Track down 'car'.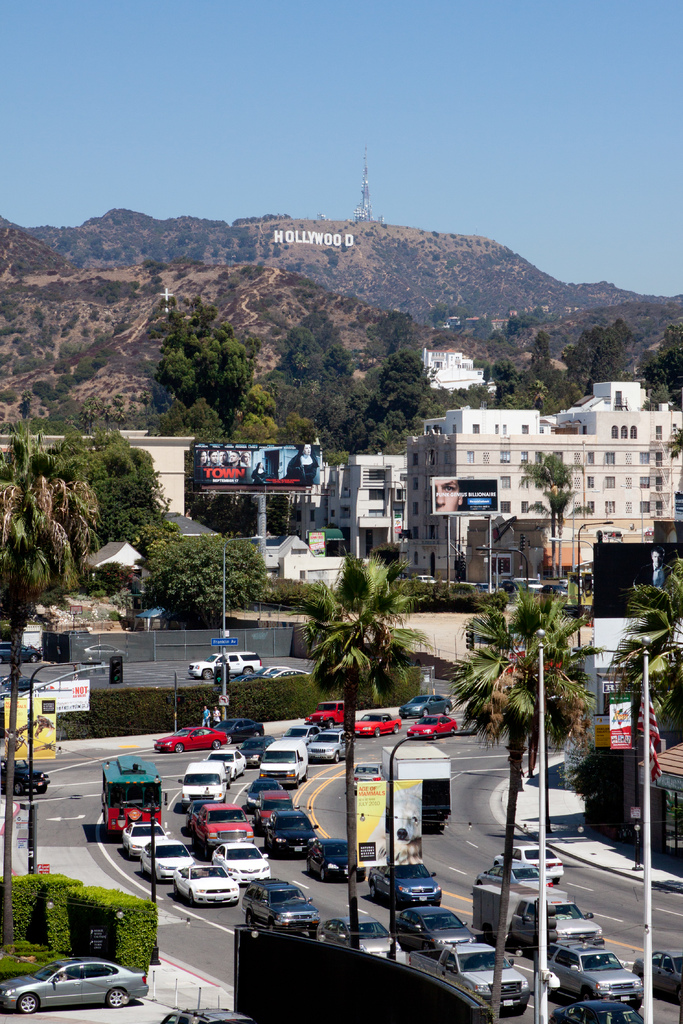
Tracked to 70, 640, 128, 671.
